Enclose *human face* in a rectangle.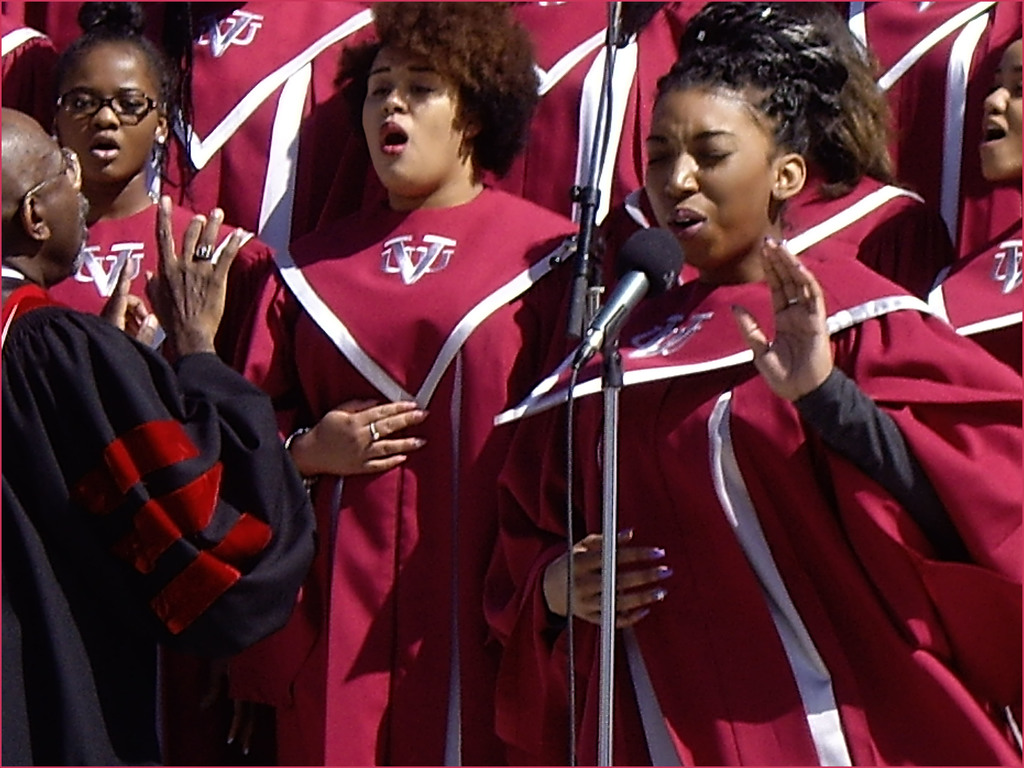
rect(639, 82, 778, 262).
